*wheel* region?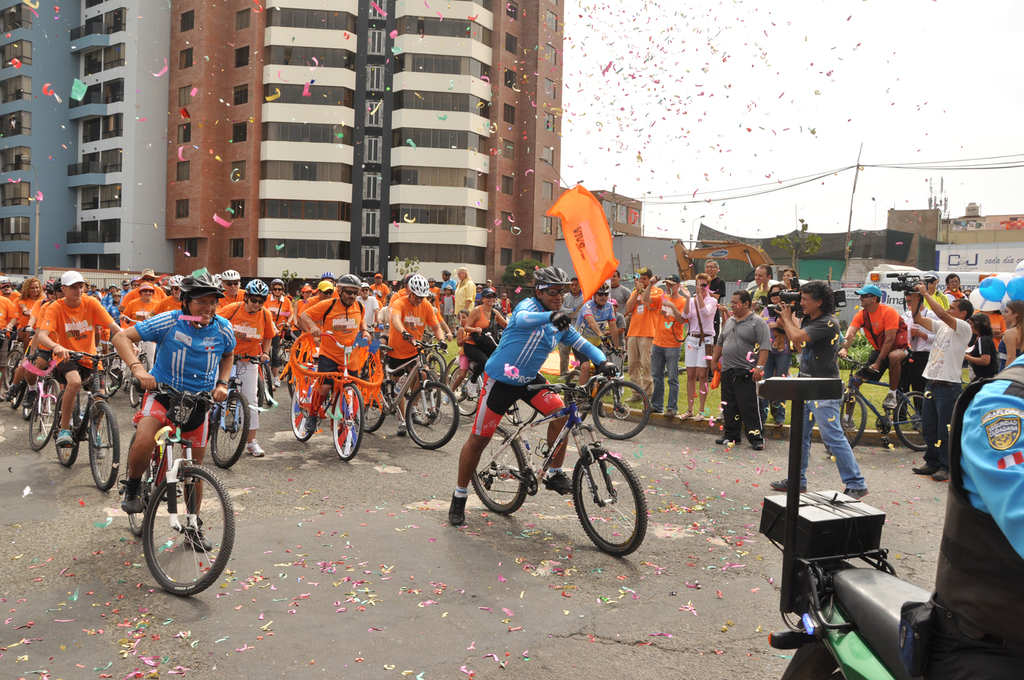
x1=4 y1=354 x2=25 y2=384
